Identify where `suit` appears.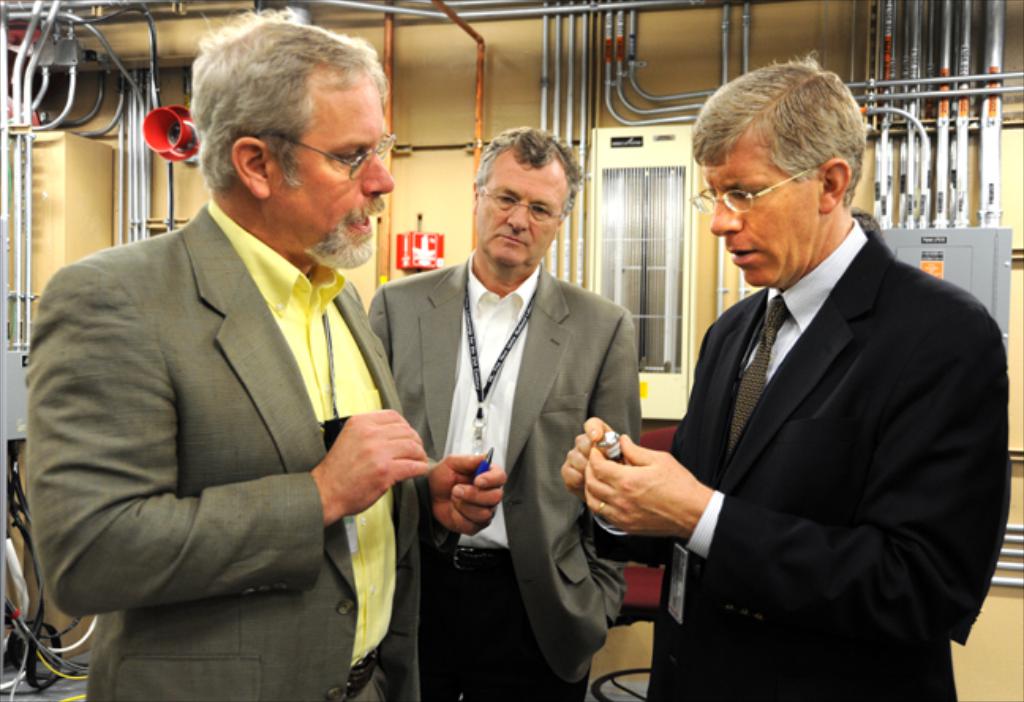
Appears at <box>615,125,991,701</box>.
